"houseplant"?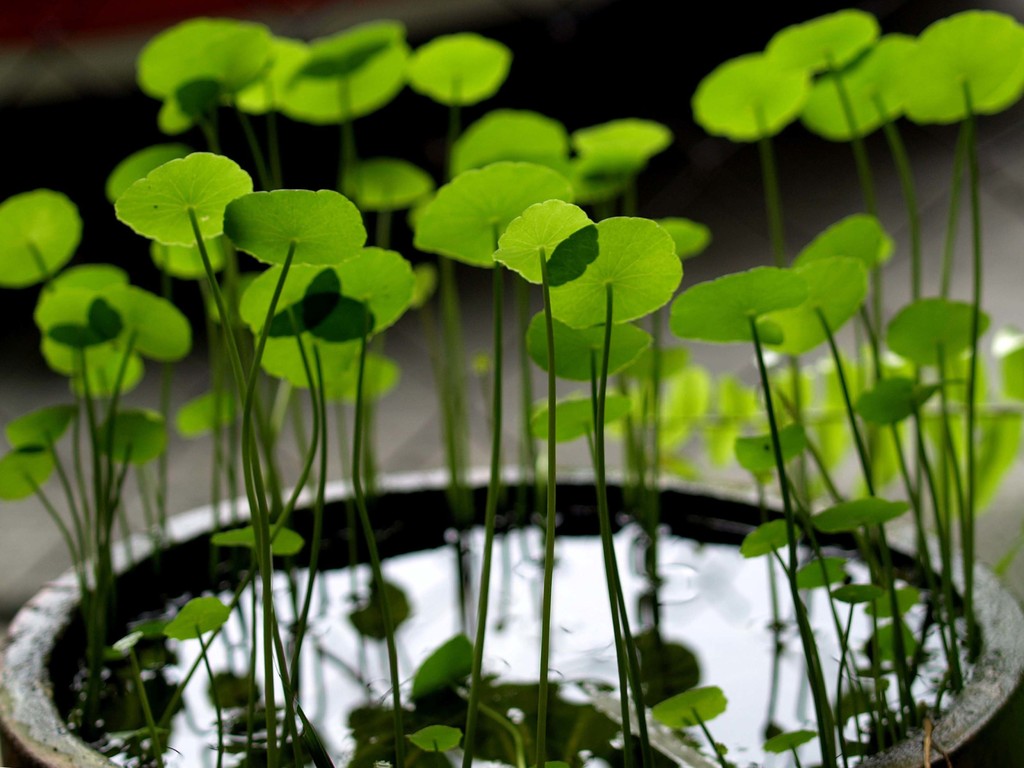
{"x1": 0, "y1": 13, "x2": 1023, "y2": 767}
